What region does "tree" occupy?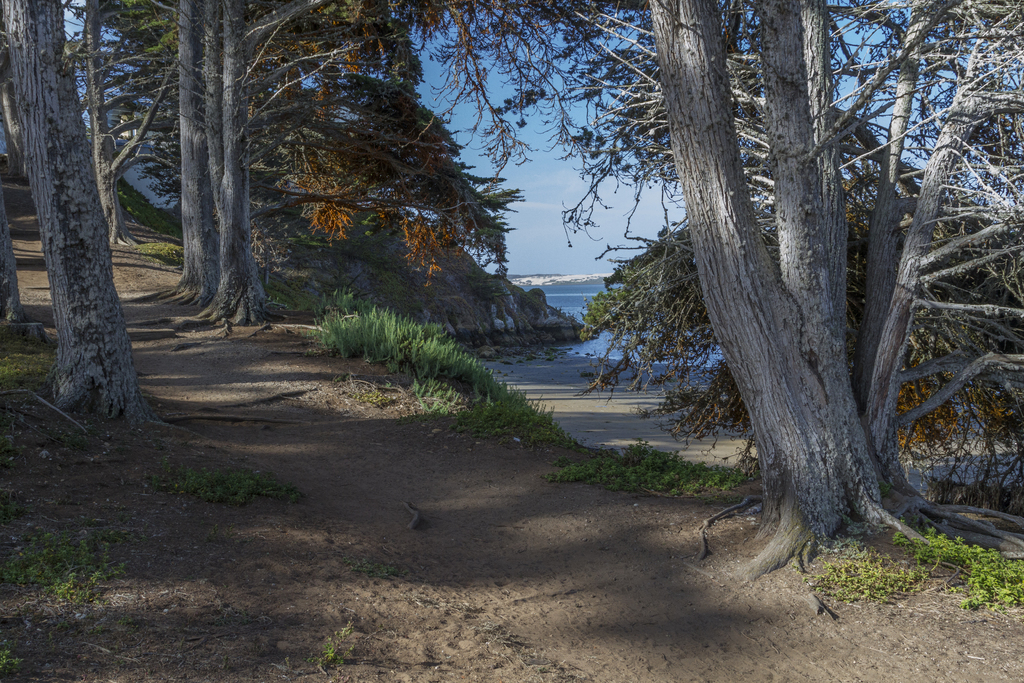
<bbox>0, 4, 147, 420</bbox>.
